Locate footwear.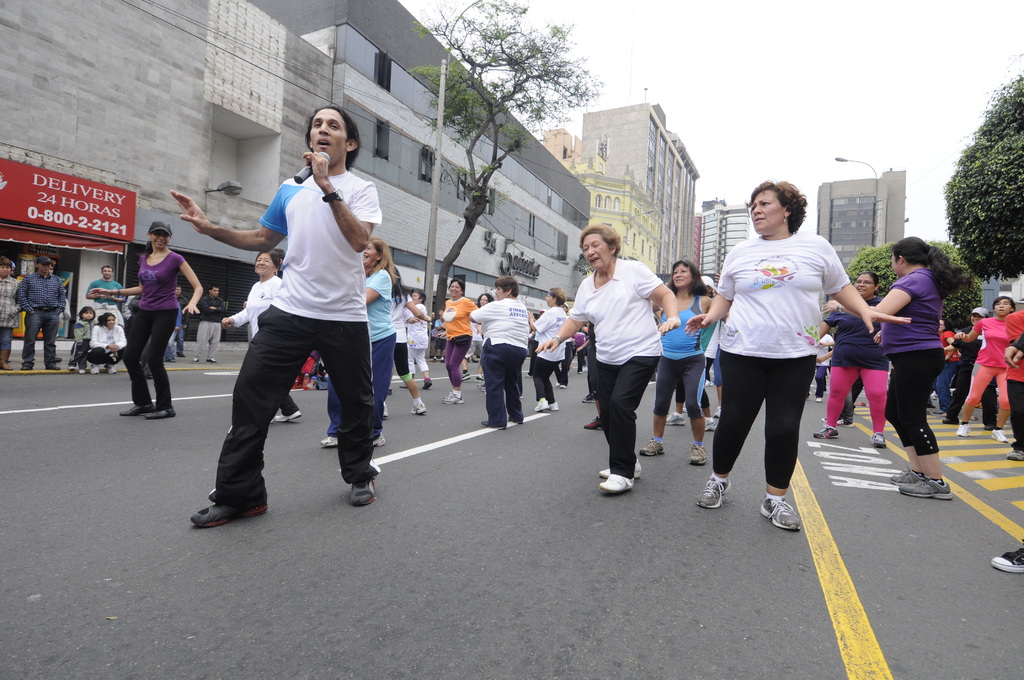
Bounding box: bbox=(555, 382, 557, 385).
